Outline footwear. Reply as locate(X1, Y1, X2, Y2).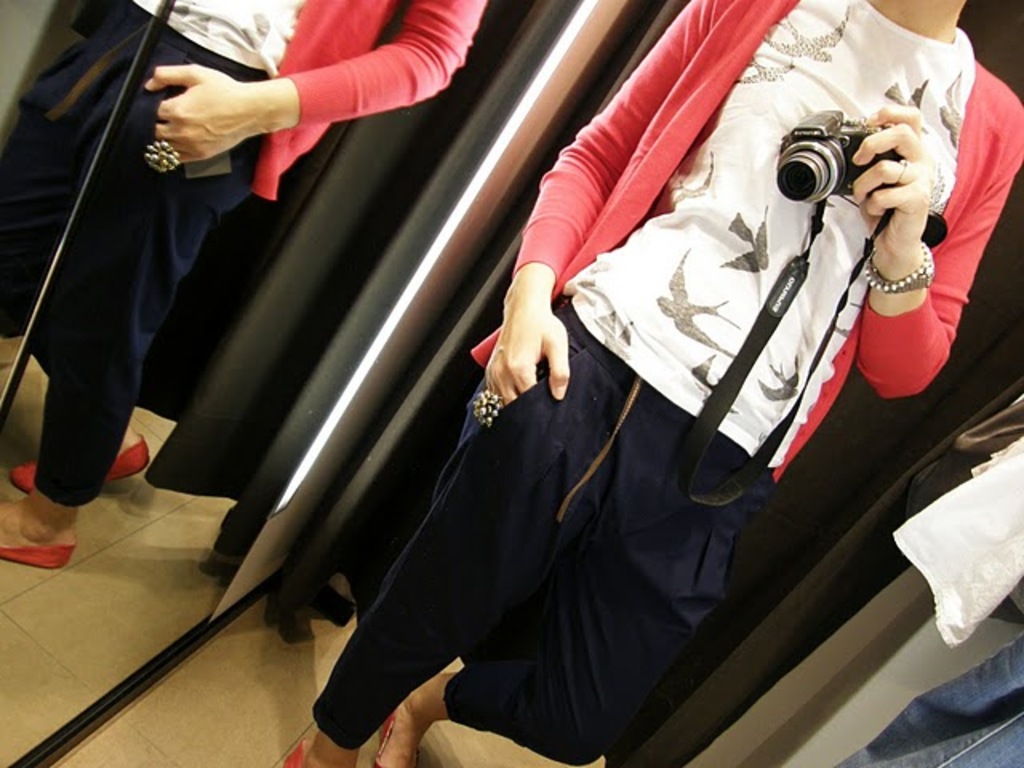
locate(282, 731, 331, 766).
